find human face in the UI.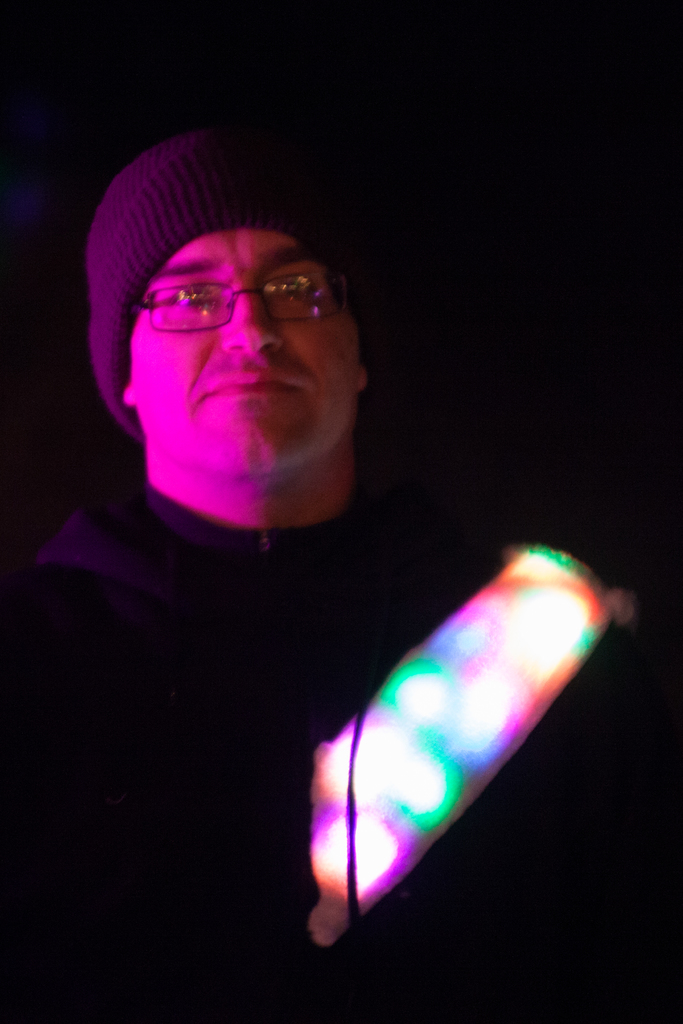
UI element at 127/225/353/468.
